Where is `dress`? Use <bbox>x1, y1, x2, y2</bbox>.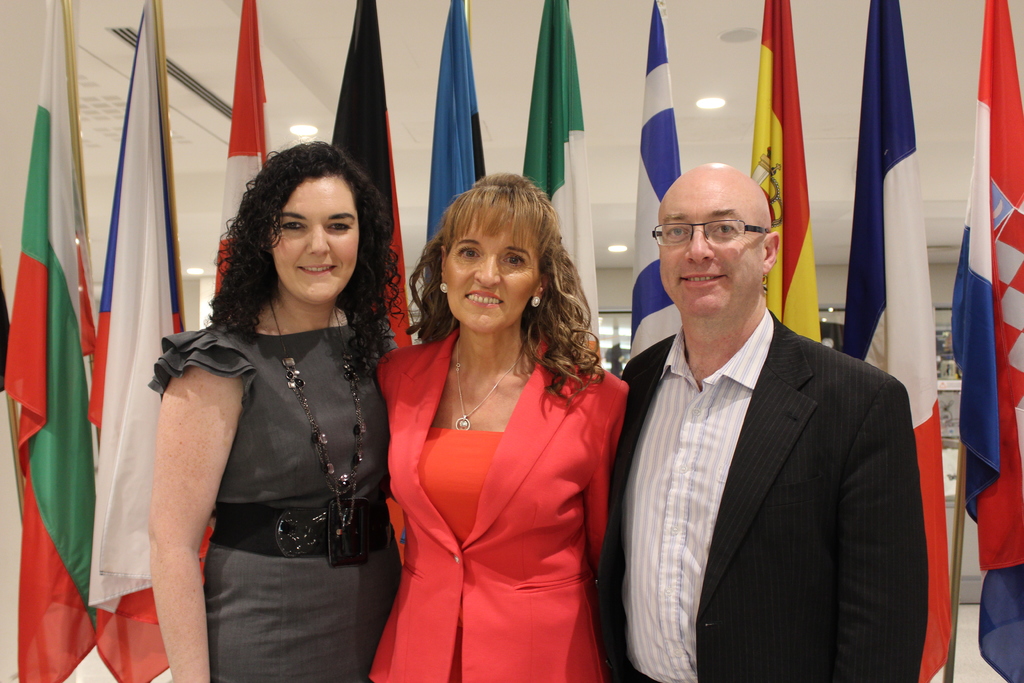
<bbox>150, 323, 399, 682</bbox>.
